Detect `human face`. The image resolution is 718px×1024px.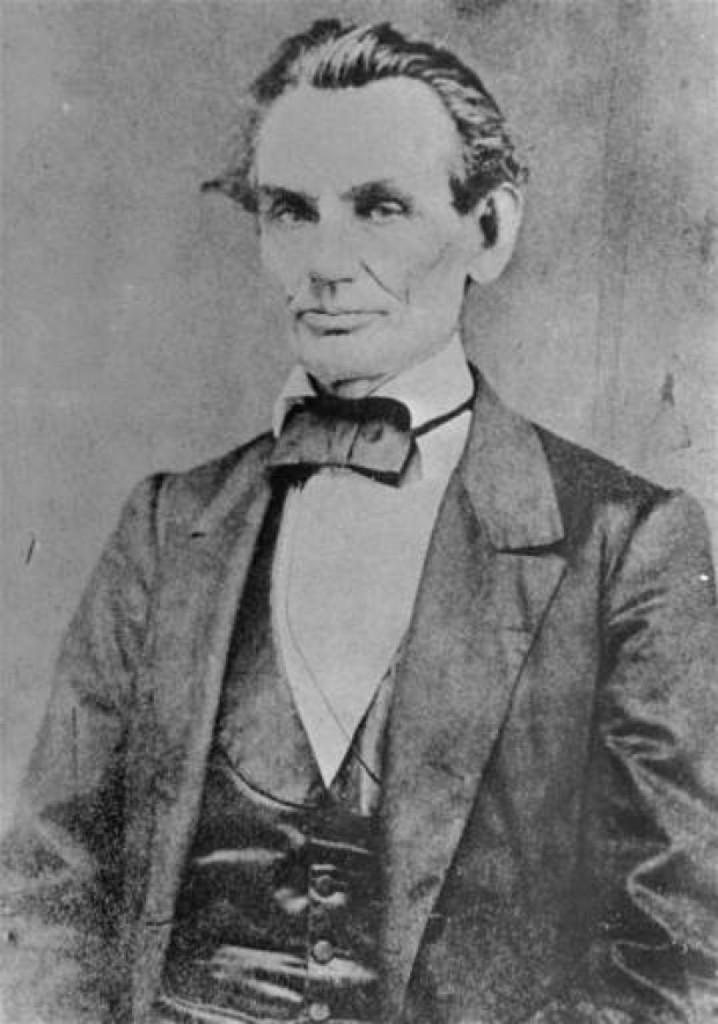
250,85,466,388.
